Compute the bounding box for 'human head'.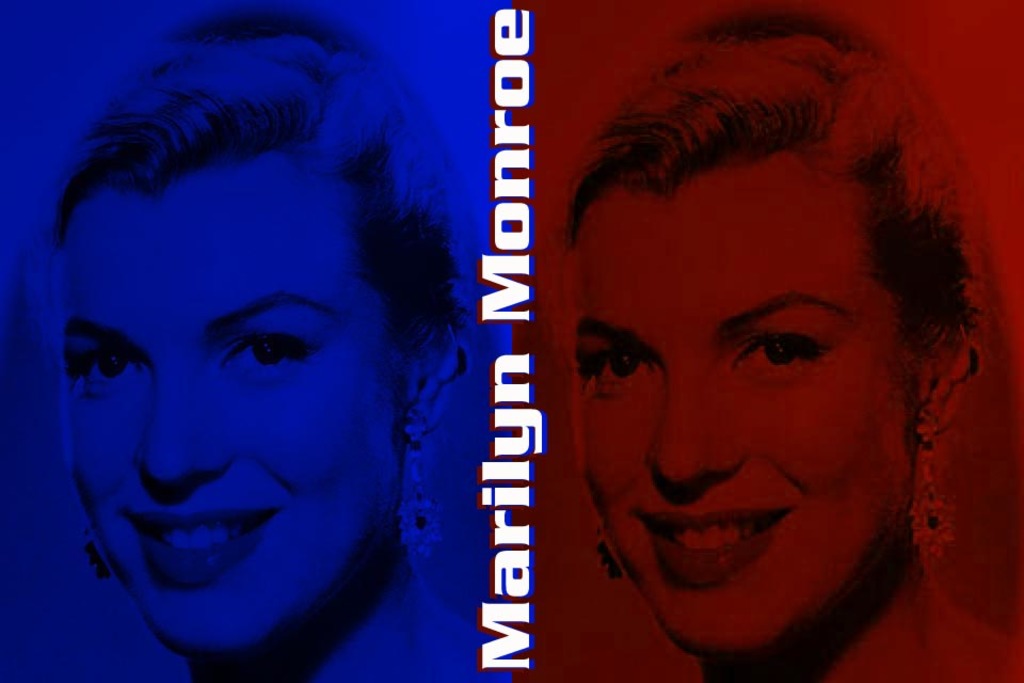
box=[564, 61, 960, 605].
